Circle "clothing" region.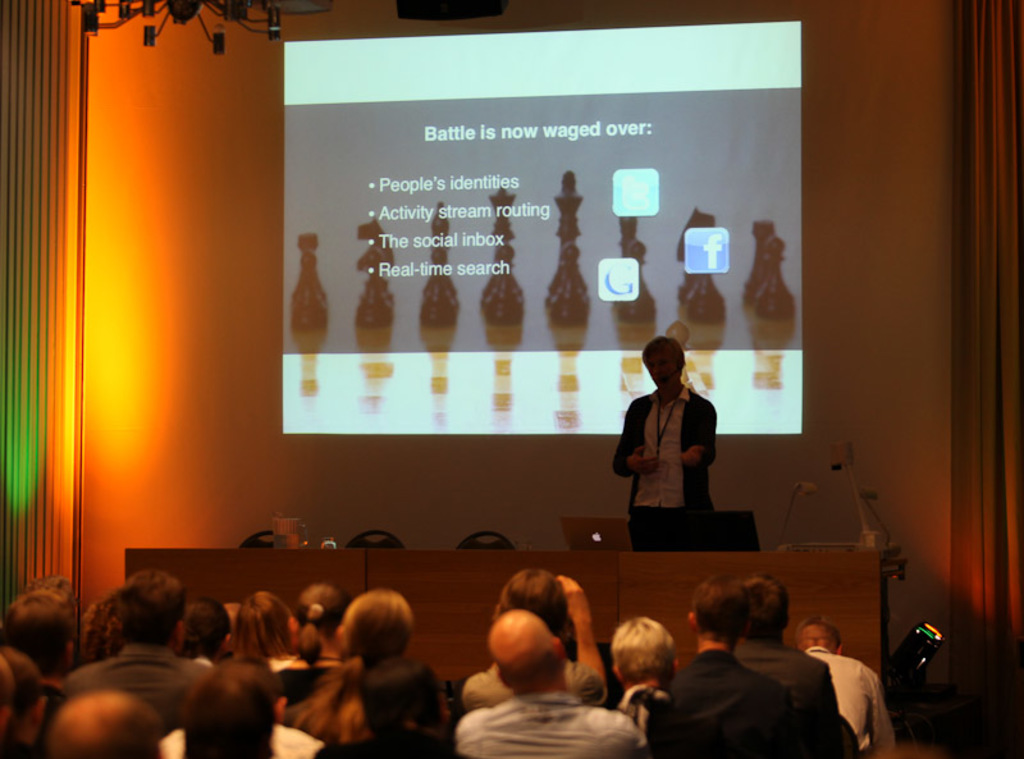
Region: (616, 685, 668, 754).
